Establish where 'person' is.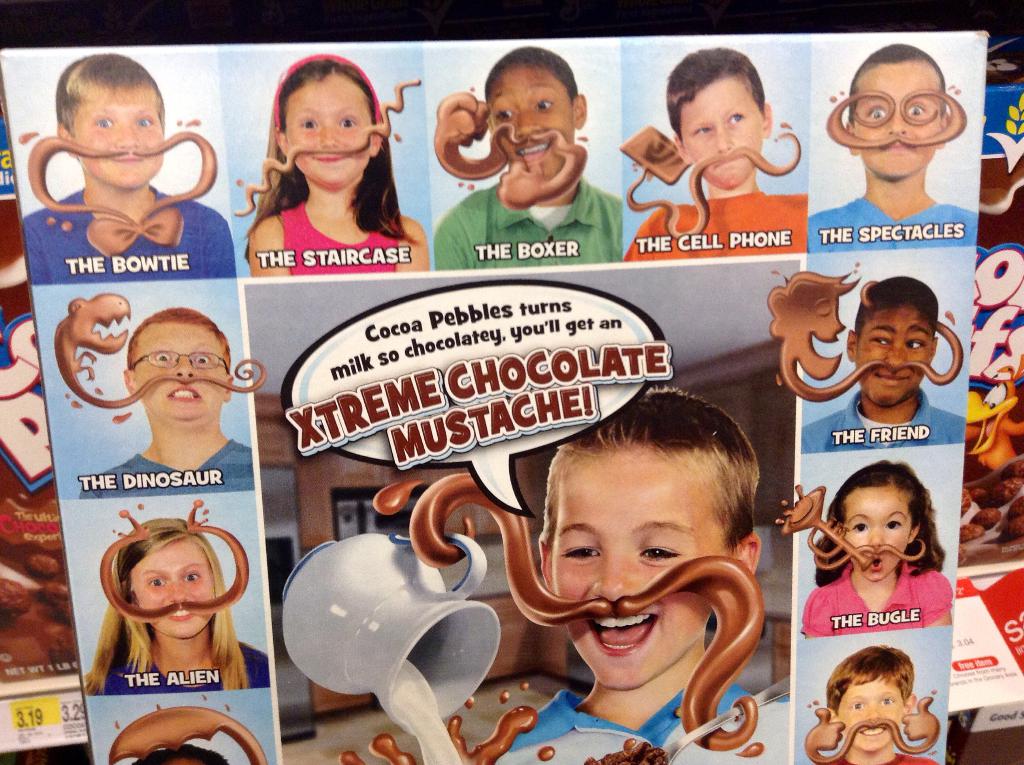
Established at {"left": 245, "top": 55, "right": 428, "bottom": 280}.
